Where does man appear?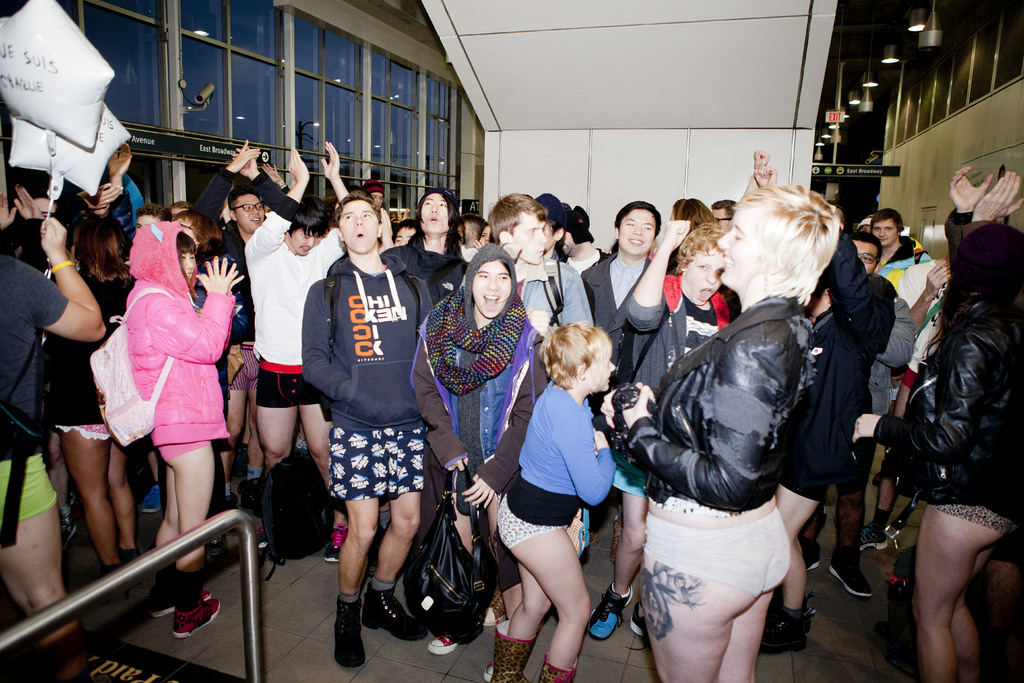
Appears at 487 191 595 629.
